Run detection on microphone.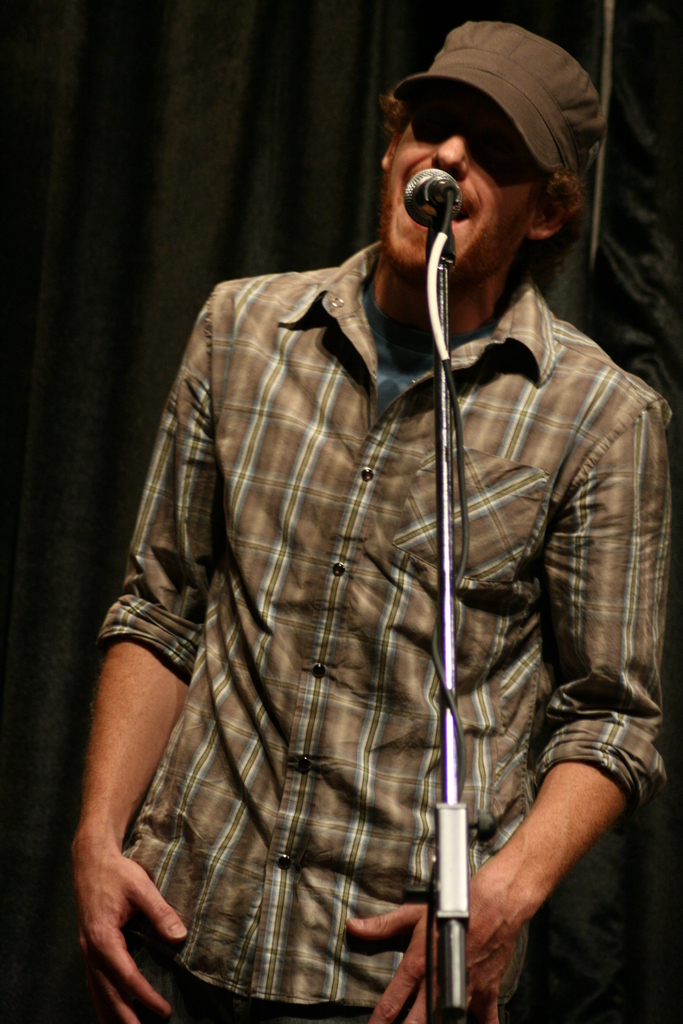
Result: pyautogui.locateOnScreen(399, 163, 488, 264).
